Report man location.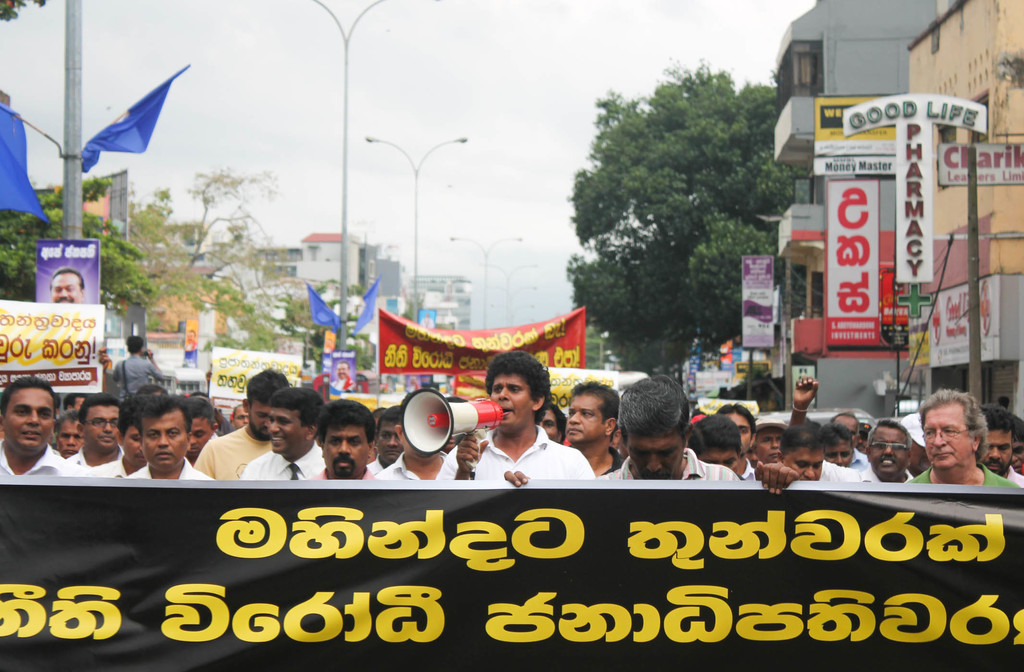
Report: select_region(0, 371, 87, 482).
